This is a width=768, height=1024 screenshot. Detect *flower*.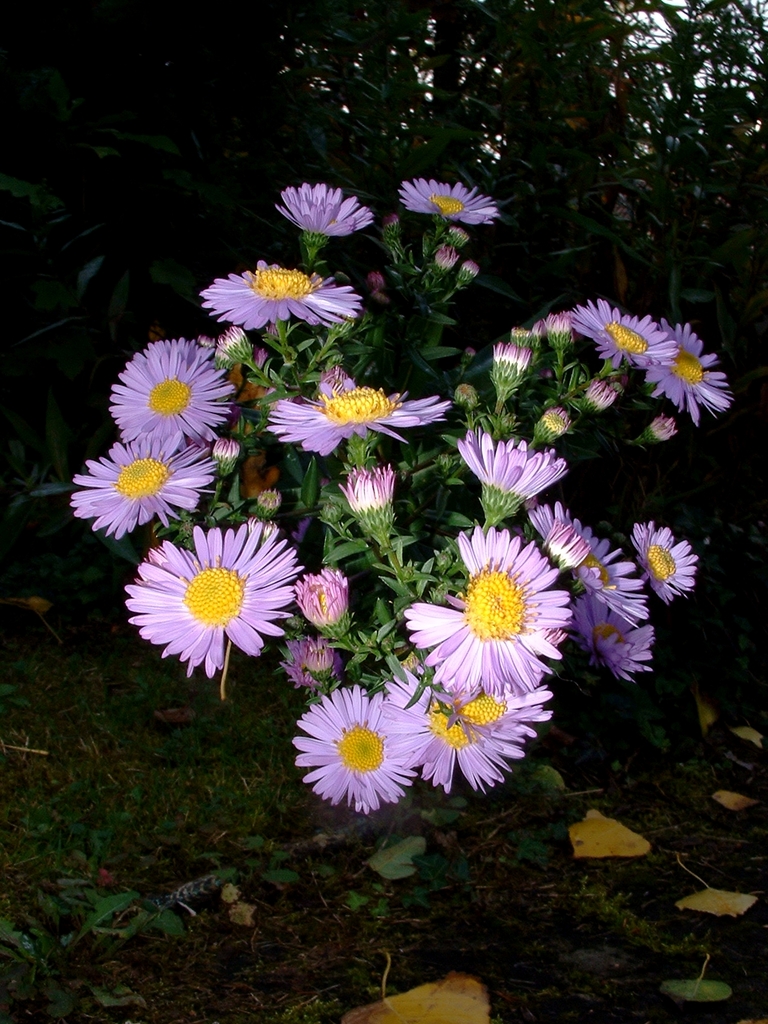
(x1=129, y1=514, x2=309, y2=680).
